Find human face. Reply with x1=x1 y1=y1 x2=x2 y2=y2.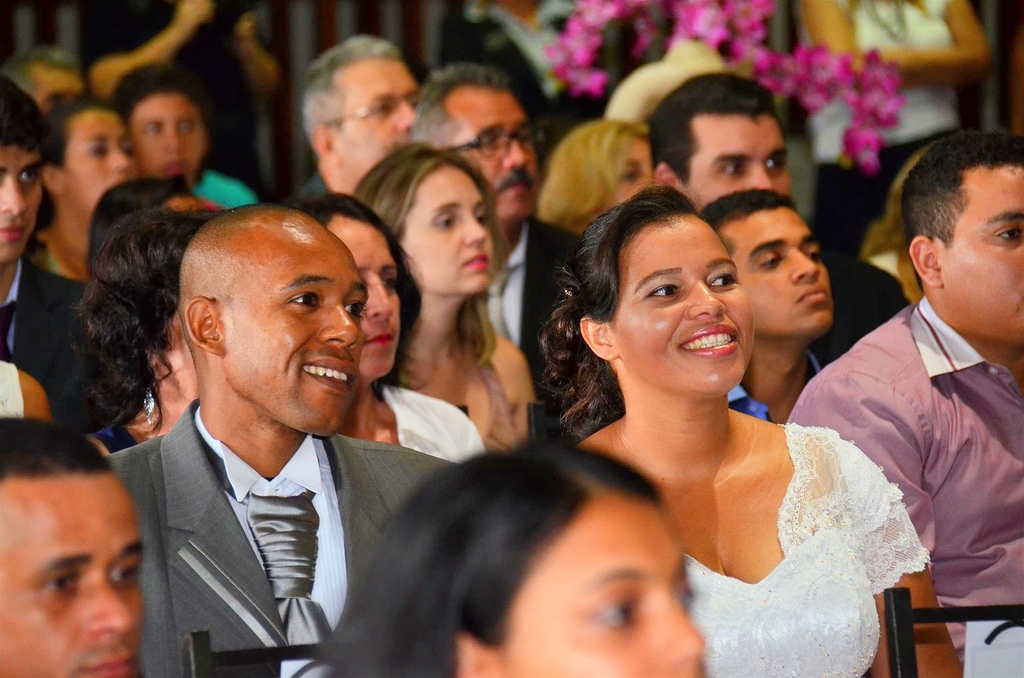
x1=684 y1=104 x2=796 y2=218.
